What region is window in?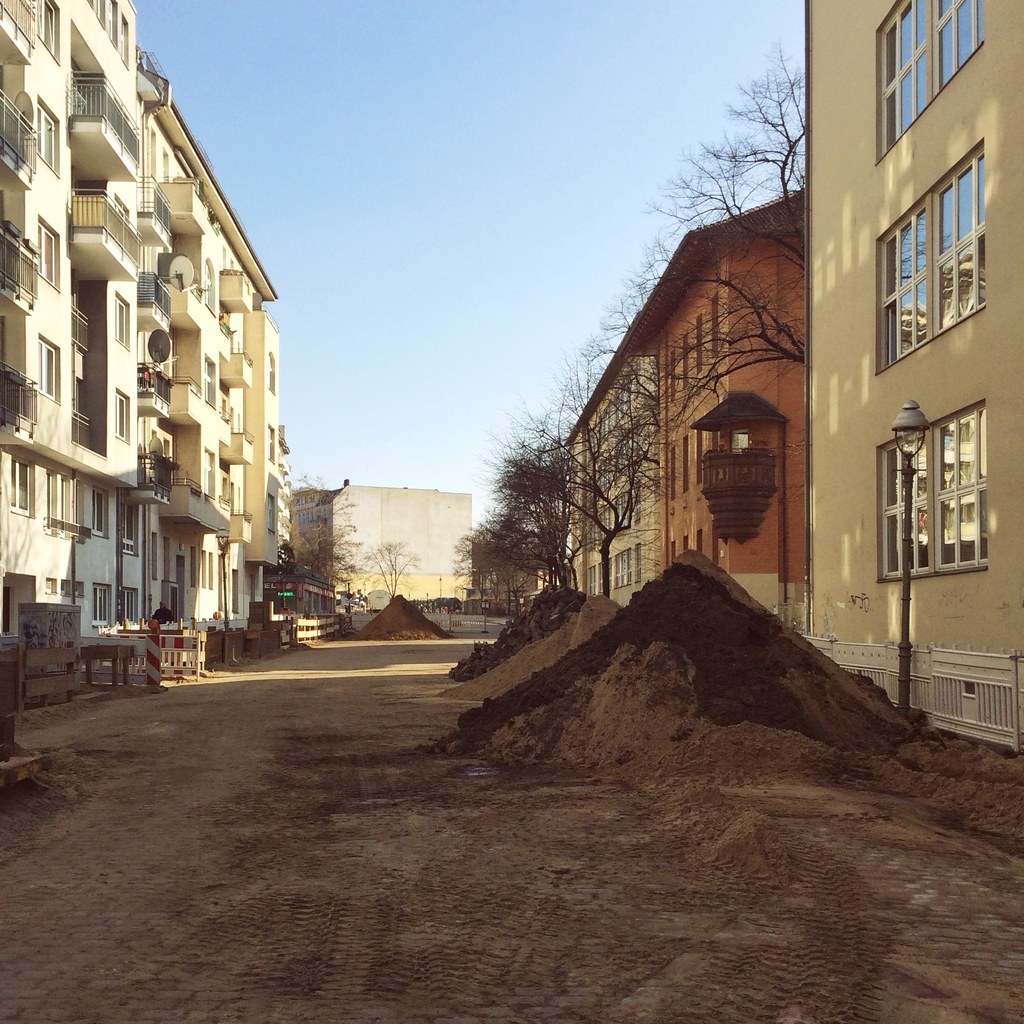
(x1=874, y1=0, x2=984, y2=158).
